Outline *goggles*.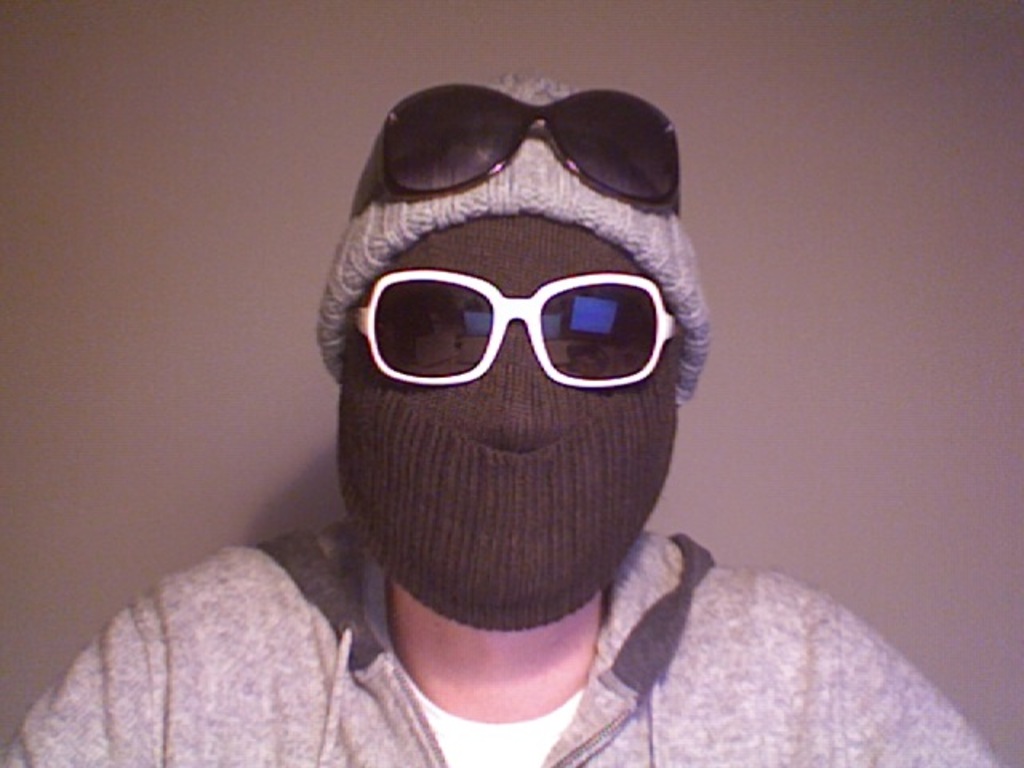
Outline: (347,245,690,400).
